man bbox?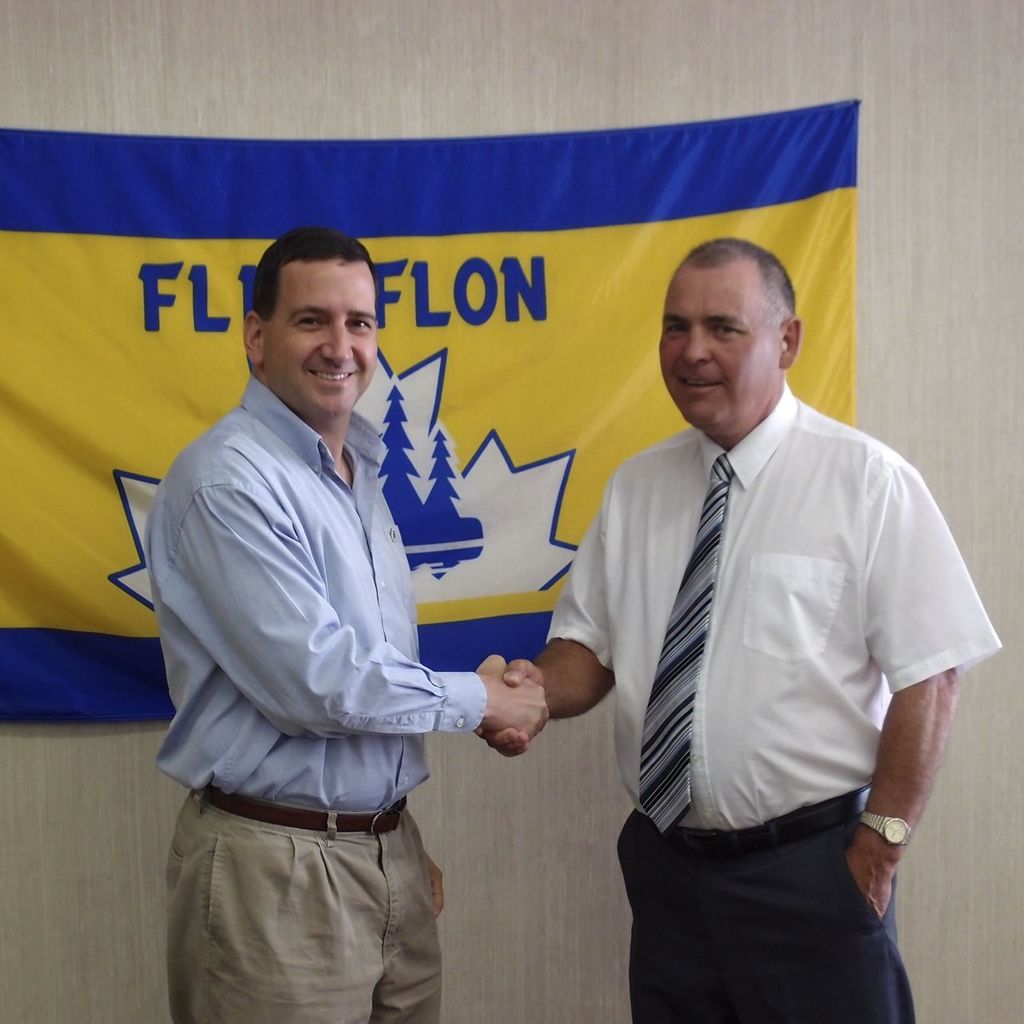
locate(141, 228, 554, 1023)
